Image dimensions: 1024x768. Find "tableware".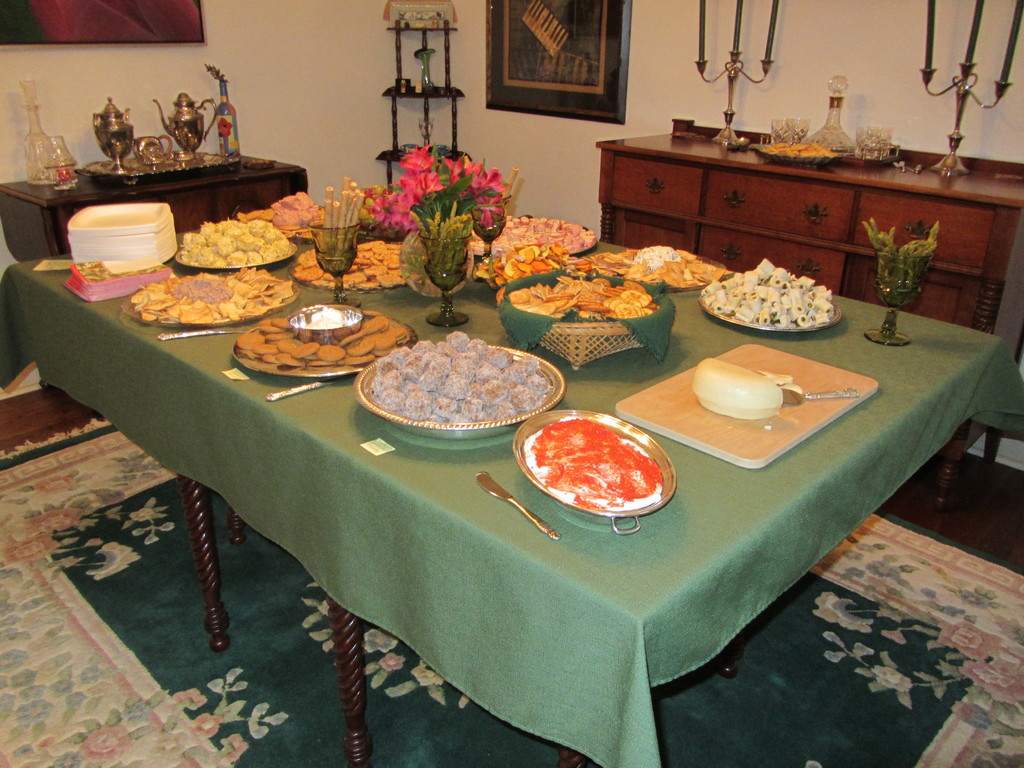
289/303/364/344.
